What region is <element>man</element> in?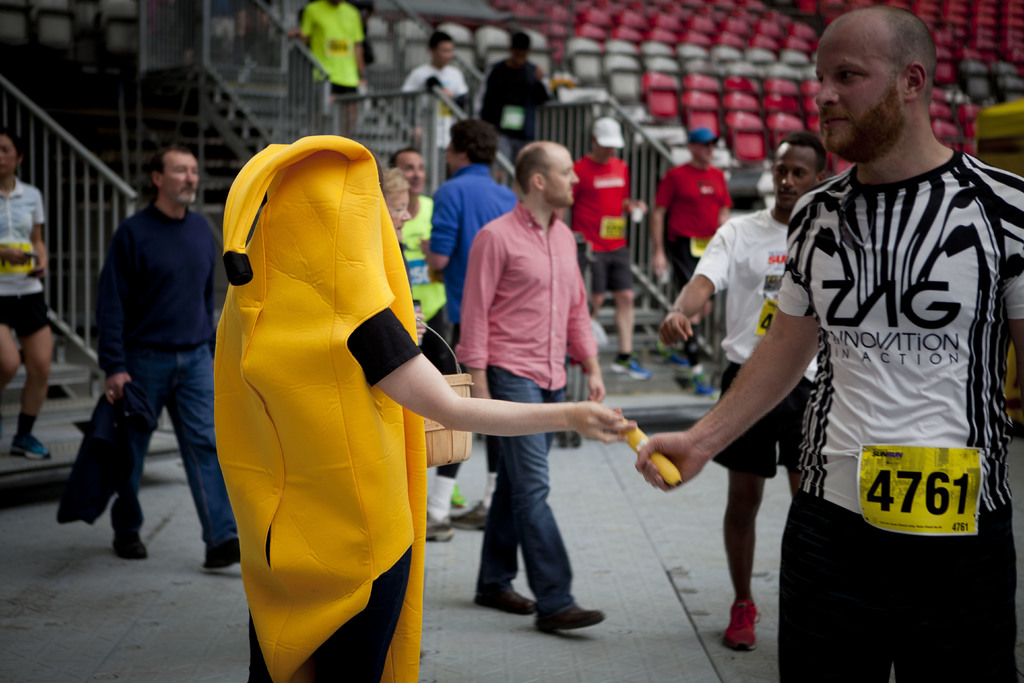
pyautogui.locateOnScreen(652, 123, 734, 395).
